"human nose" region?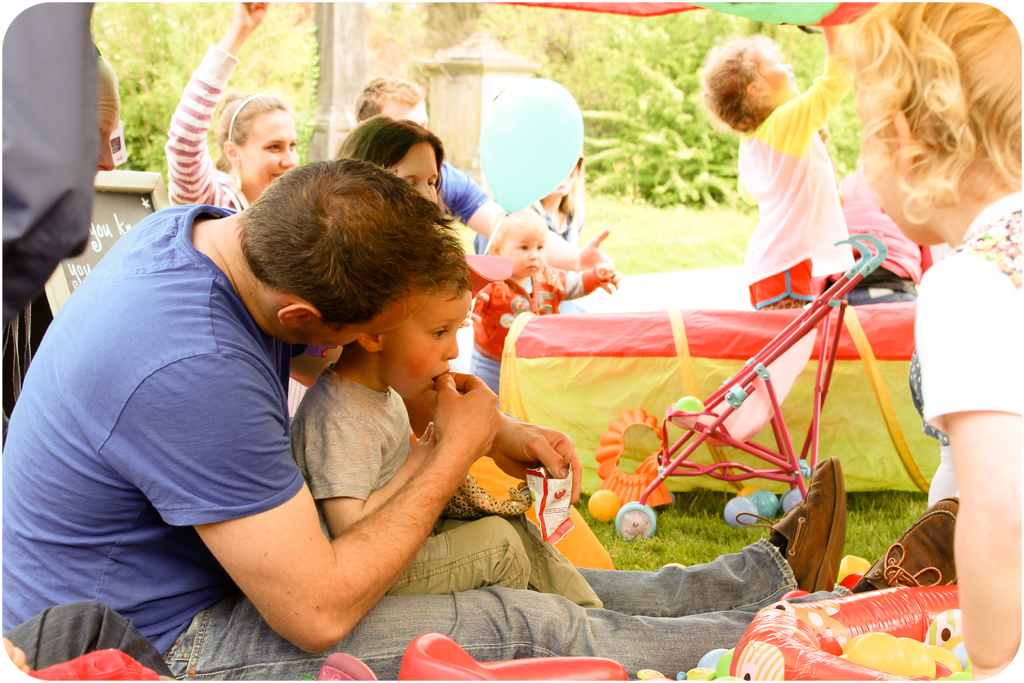
[280, 145, 295, 169]
